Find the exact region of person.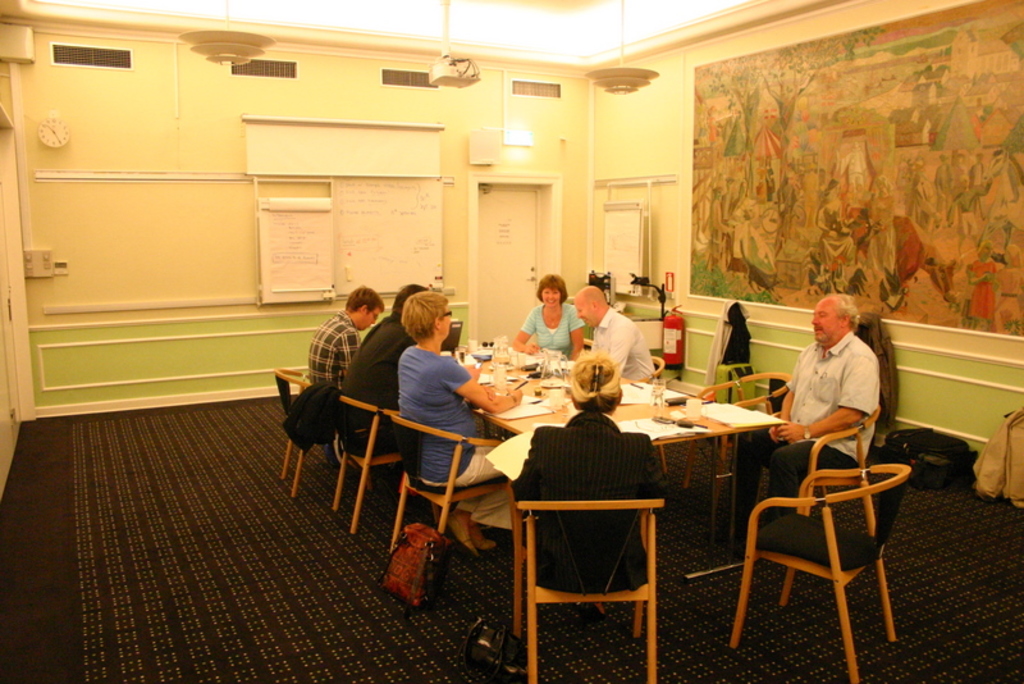
Exact region: [left=338, top=286, right=429, bottom=484].
